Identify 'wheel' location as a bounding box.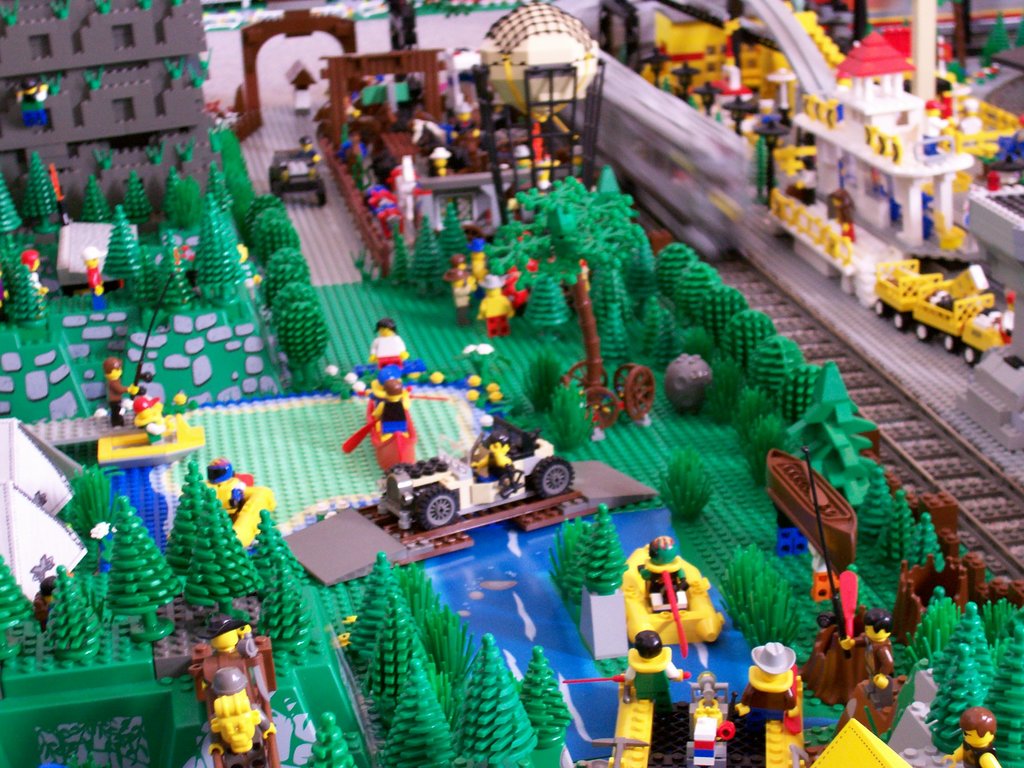
<bbox>580, 385, 620, 431</bbox>.
